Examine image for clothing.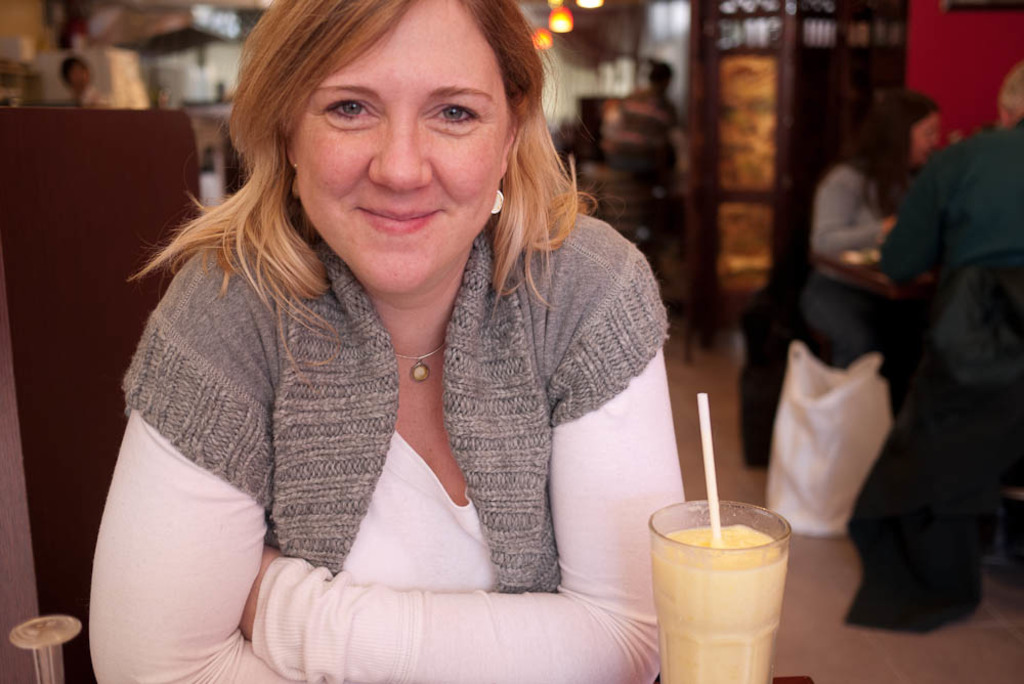
Examination result: detection(91, 195, 740, 683).
